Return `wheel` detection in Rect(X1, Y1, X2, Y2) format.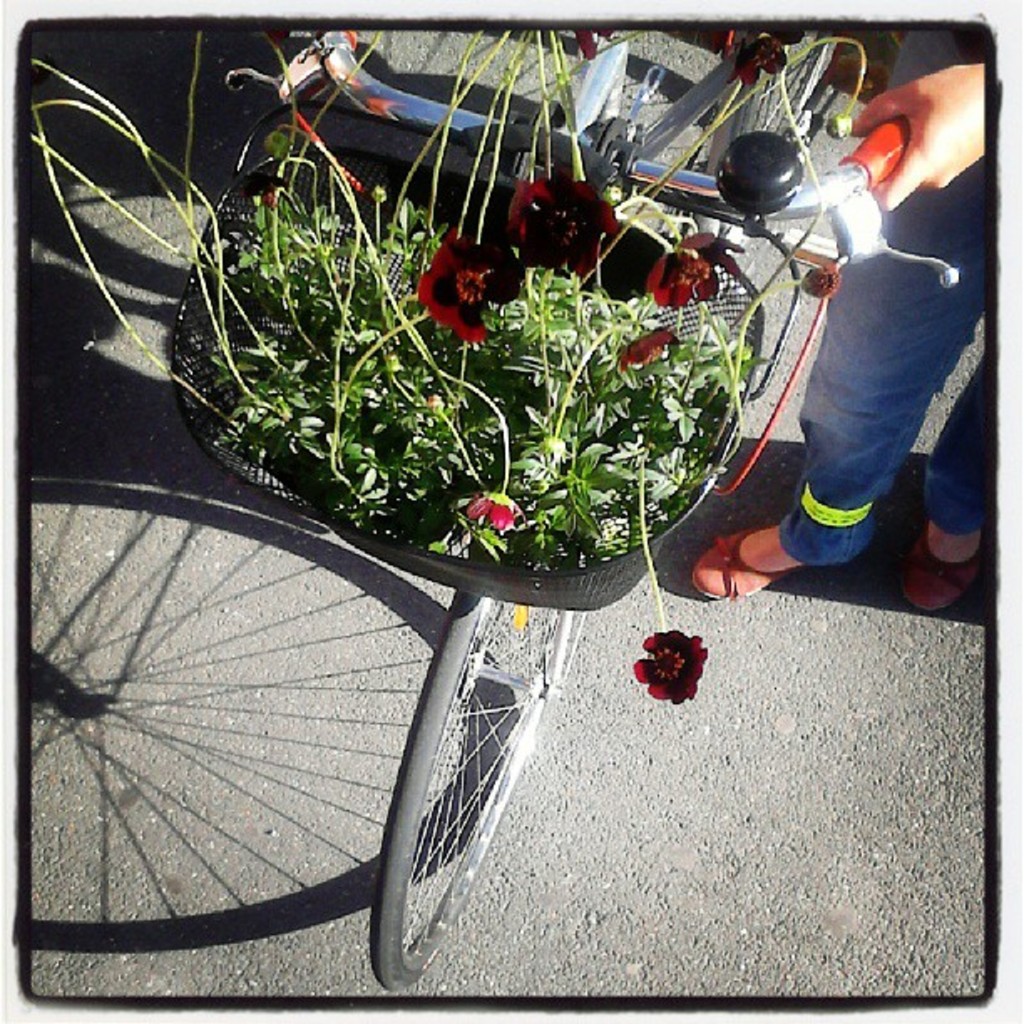
Rect(368, 577, 592, 986).
